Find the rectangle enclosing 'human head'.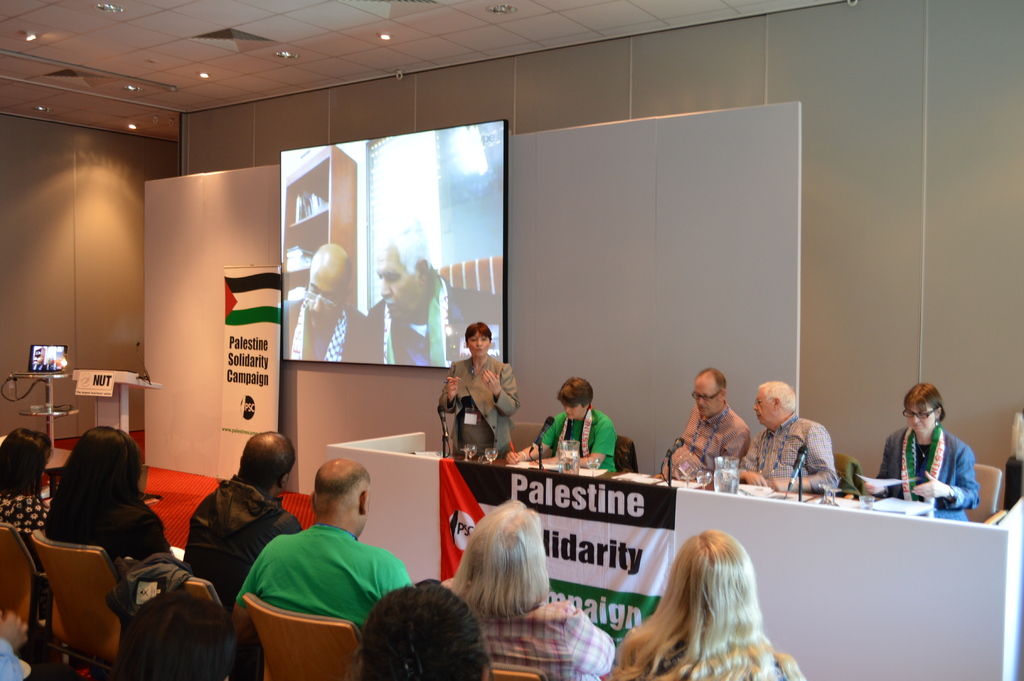
[x1=3, y1=426, x2=52, y2=488].
